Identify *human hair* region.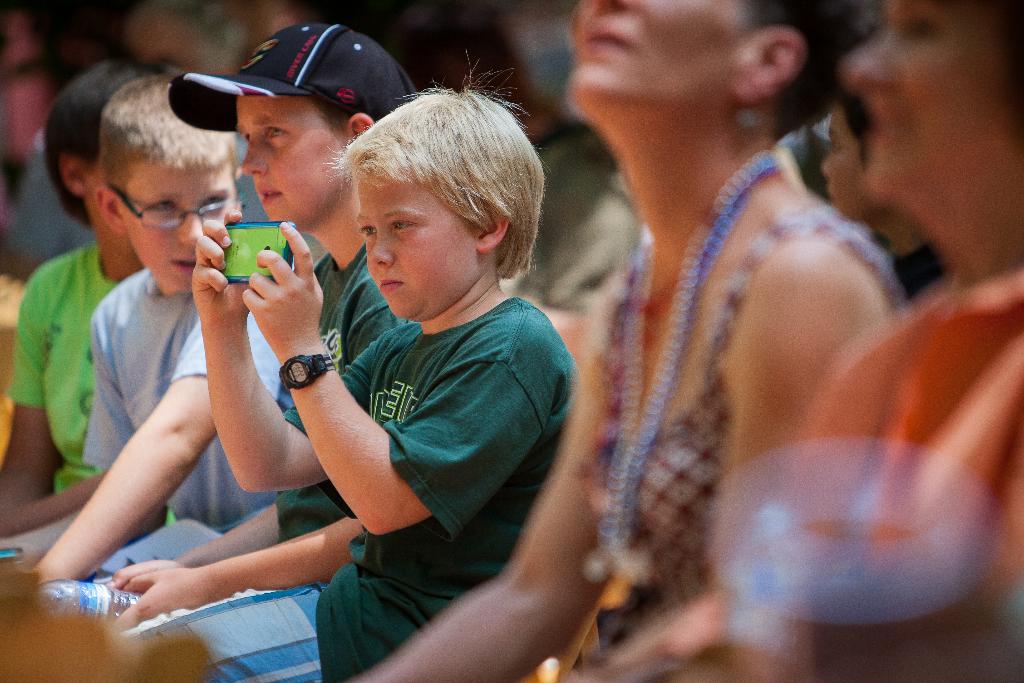
Region: pyautogui.locateOnScreen(98, 78, 237, 186).
